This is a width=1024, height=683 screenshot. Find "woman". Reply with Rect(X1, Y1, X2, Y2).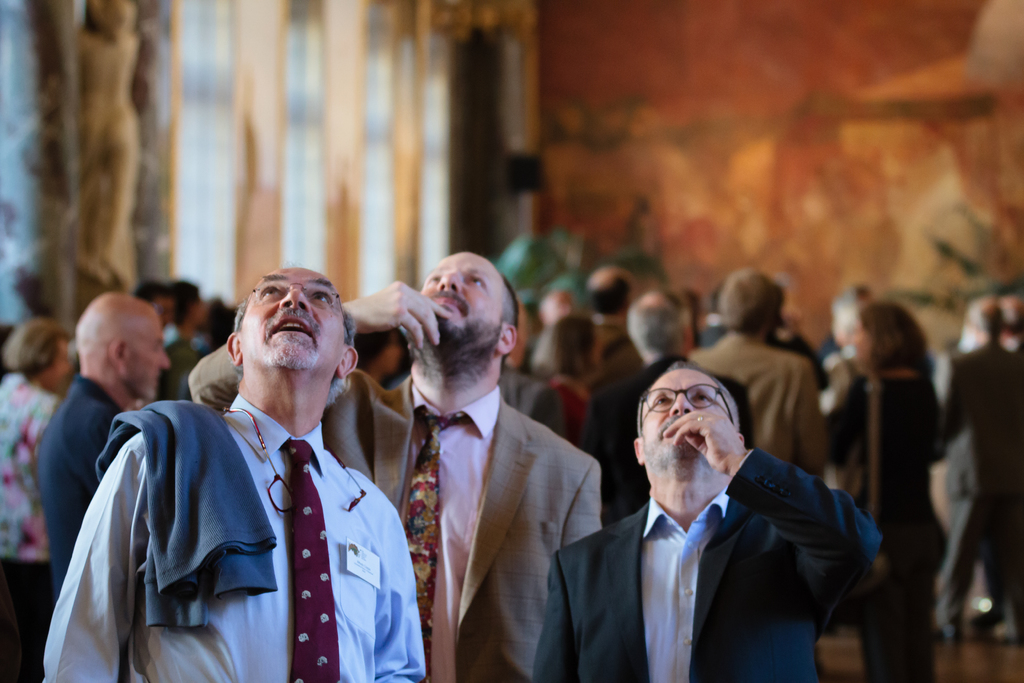
Rect(0, 315, 68, 682).
